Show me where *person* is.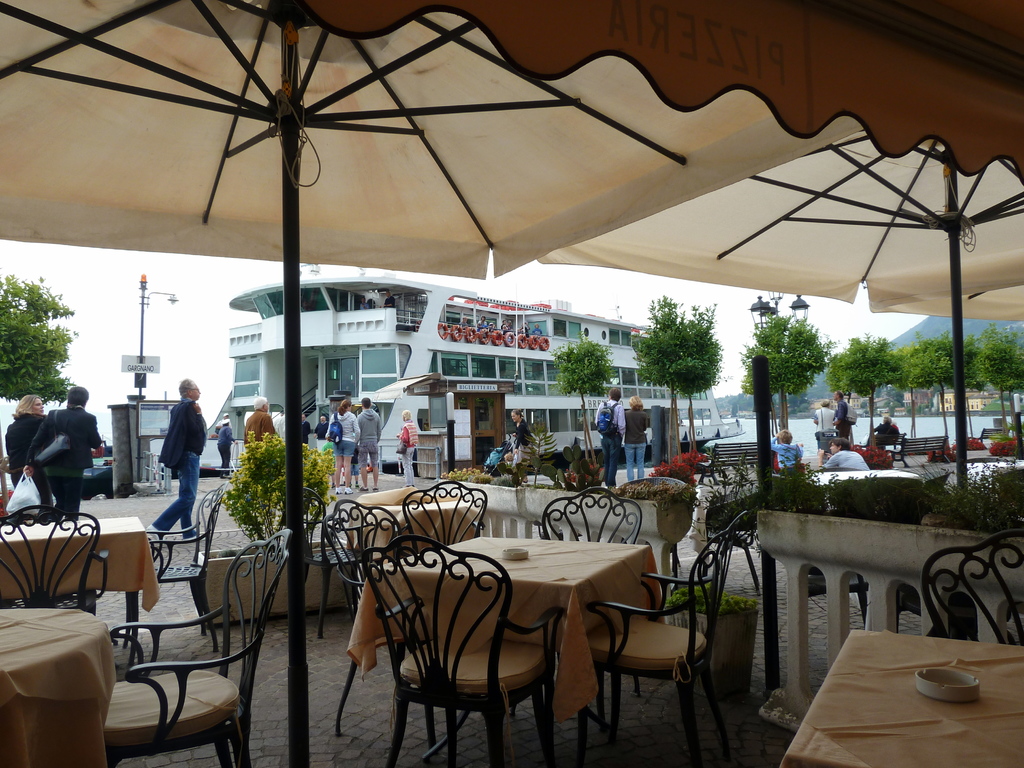
*person* is at detection(303, 411, 312, 443).
